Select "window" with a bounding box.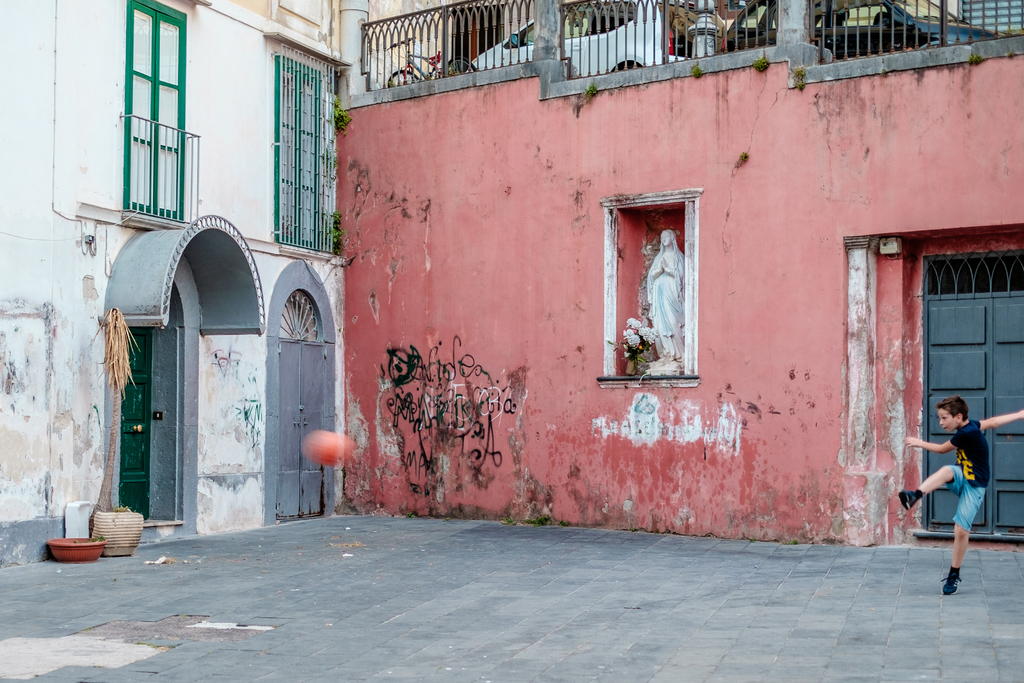
[117, 0, 191, 221].
